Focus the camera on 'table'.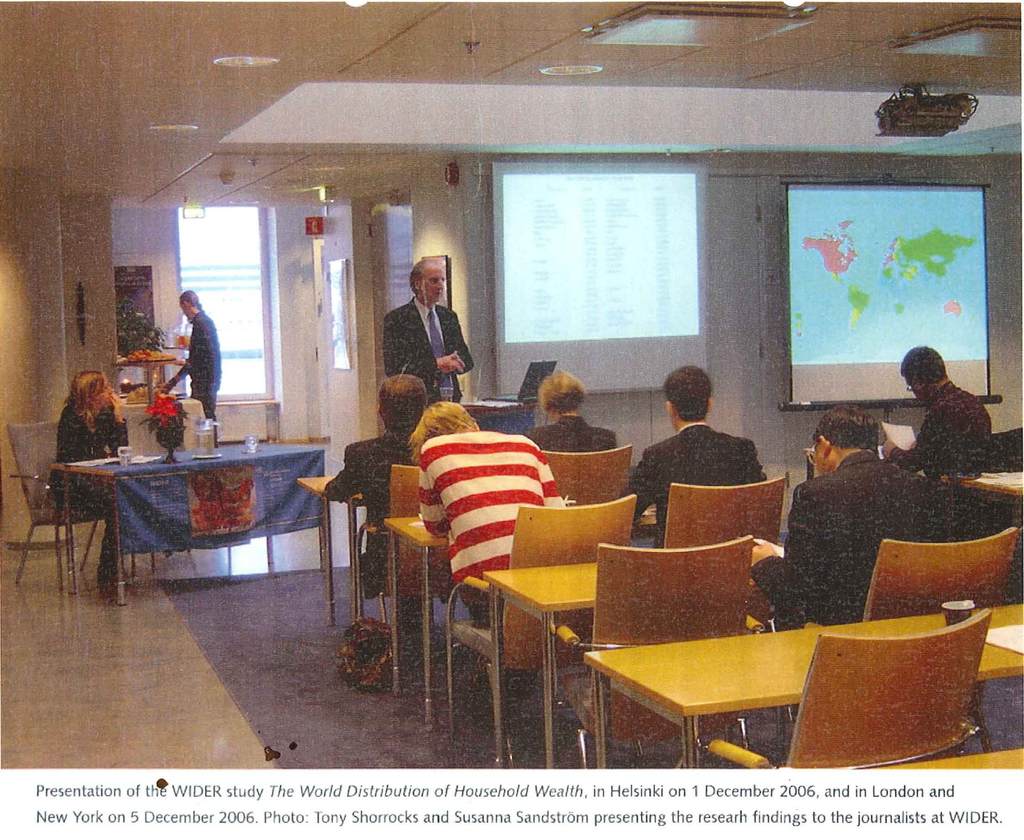
Focus region: crop(582, 604, 1023, 773).
